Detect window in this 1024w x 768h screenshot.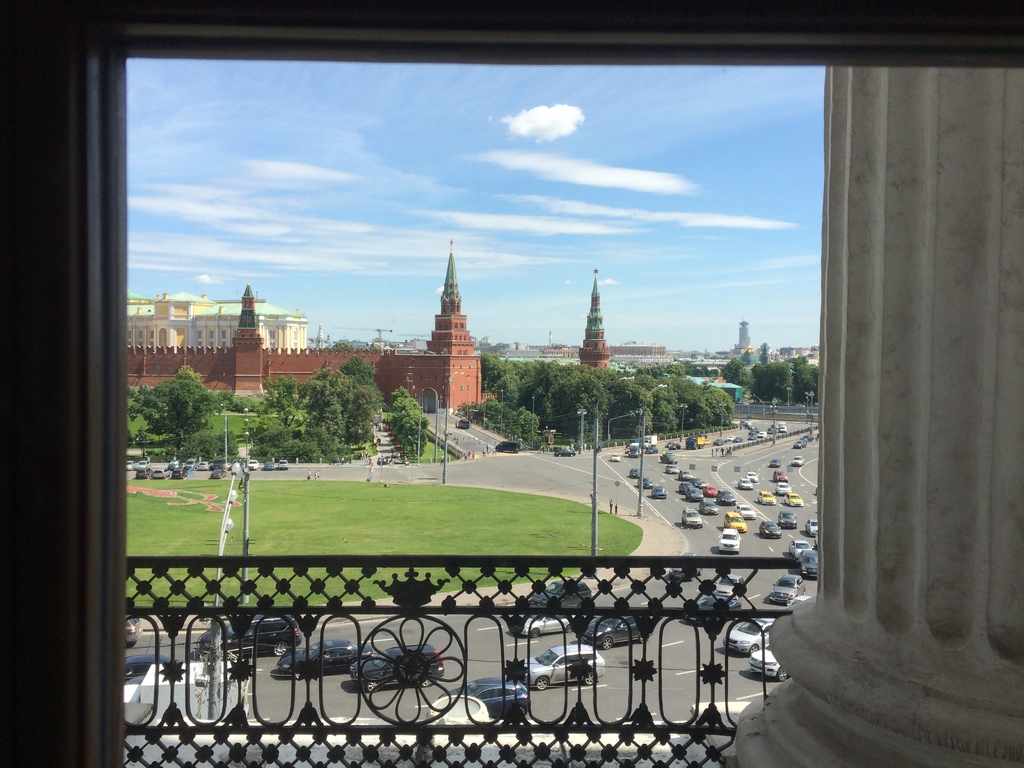
Detection: [left=148, top=332, right=153, bottom=346].
